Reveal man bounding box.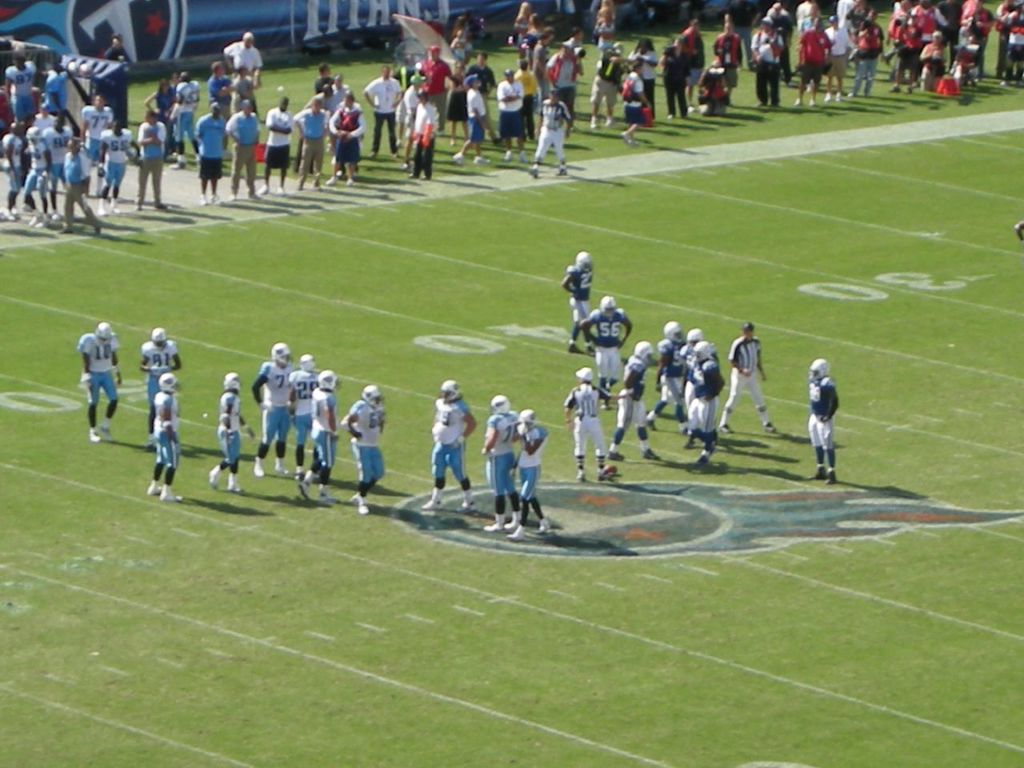
Revealed: box=[60, 137, 101, 233].
